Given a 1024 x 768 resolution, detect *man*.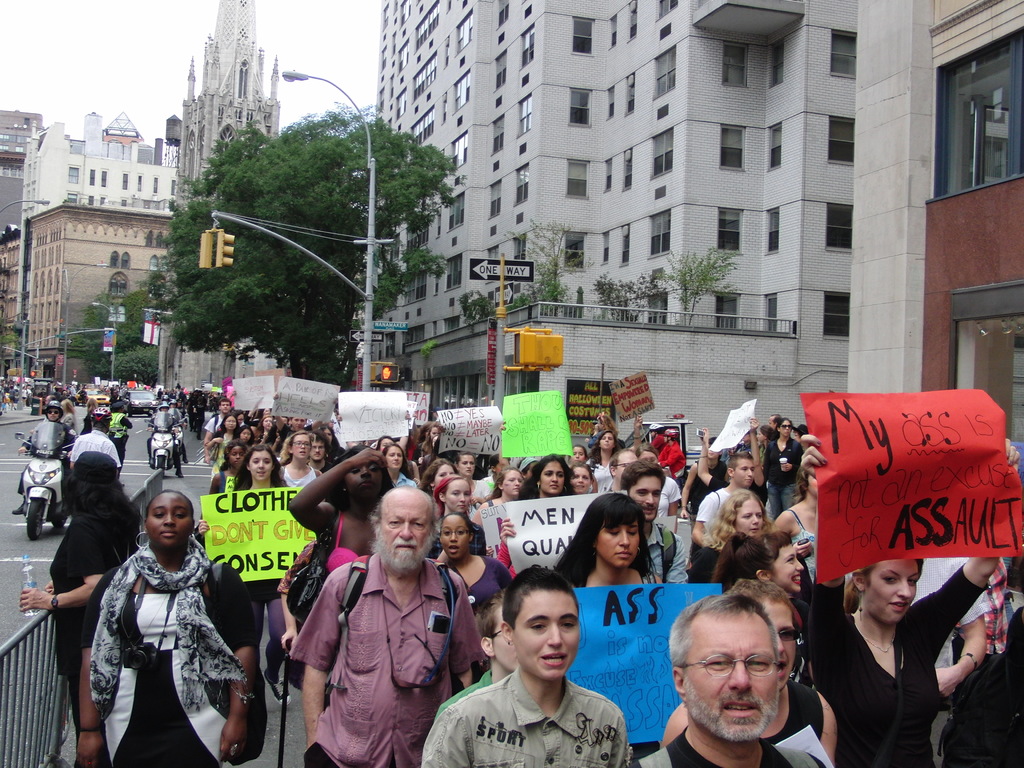
(left=416, top=554, right=633, bottom=767).
